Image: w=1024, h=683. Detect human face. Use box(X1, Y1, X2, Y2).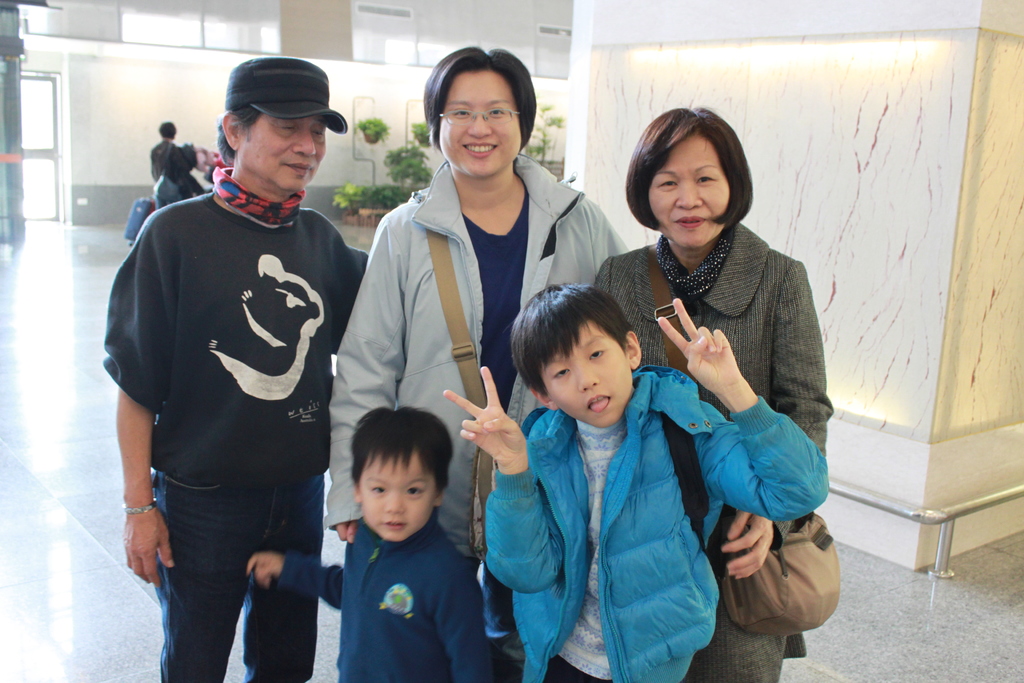
box(646, 138, 728, 252).
